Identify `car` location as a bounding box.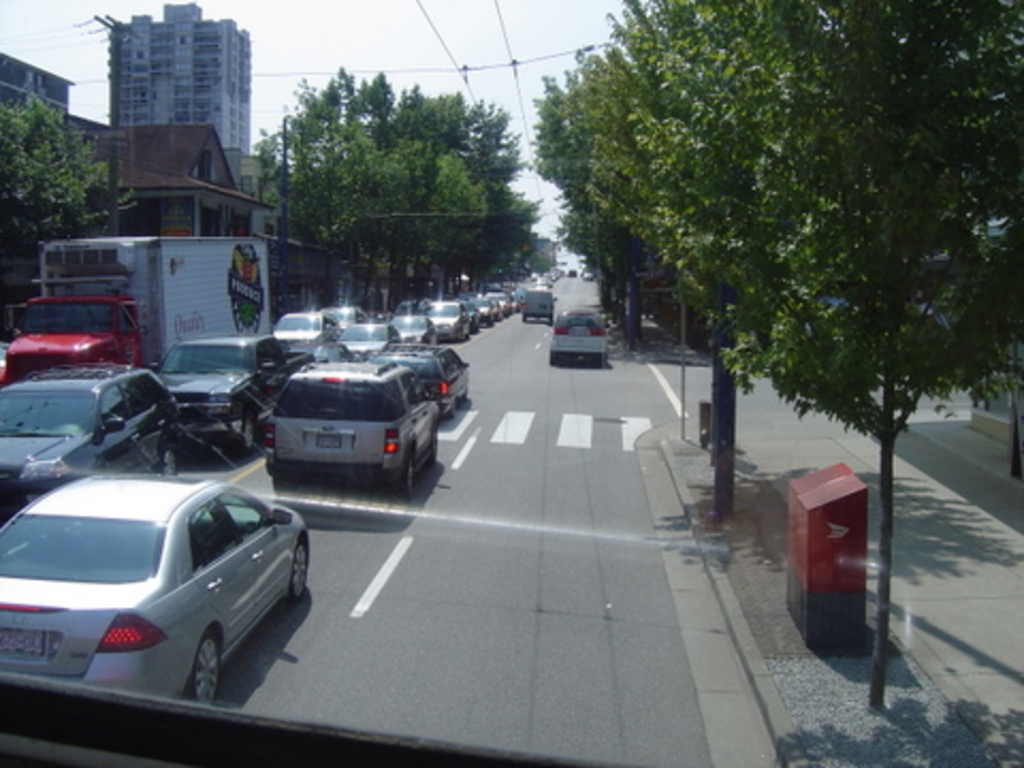
[465, 297, 474, 333].
